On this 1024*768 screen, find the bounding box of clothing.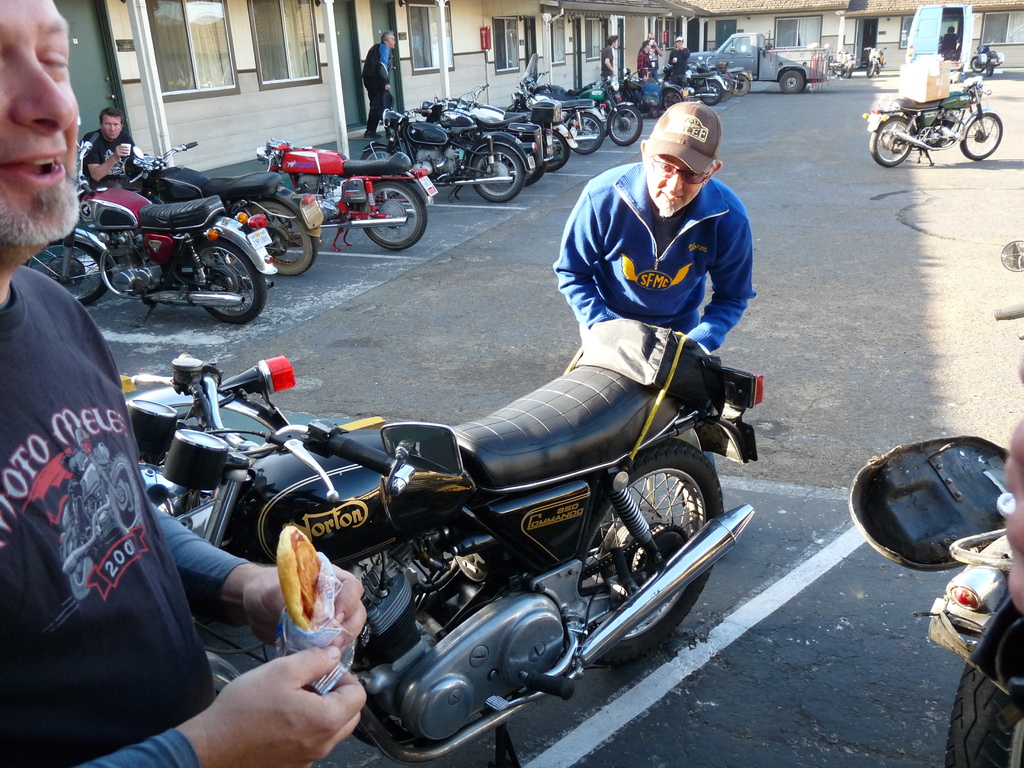
Bounding box: bbox=[599, 47, 615, 80].
